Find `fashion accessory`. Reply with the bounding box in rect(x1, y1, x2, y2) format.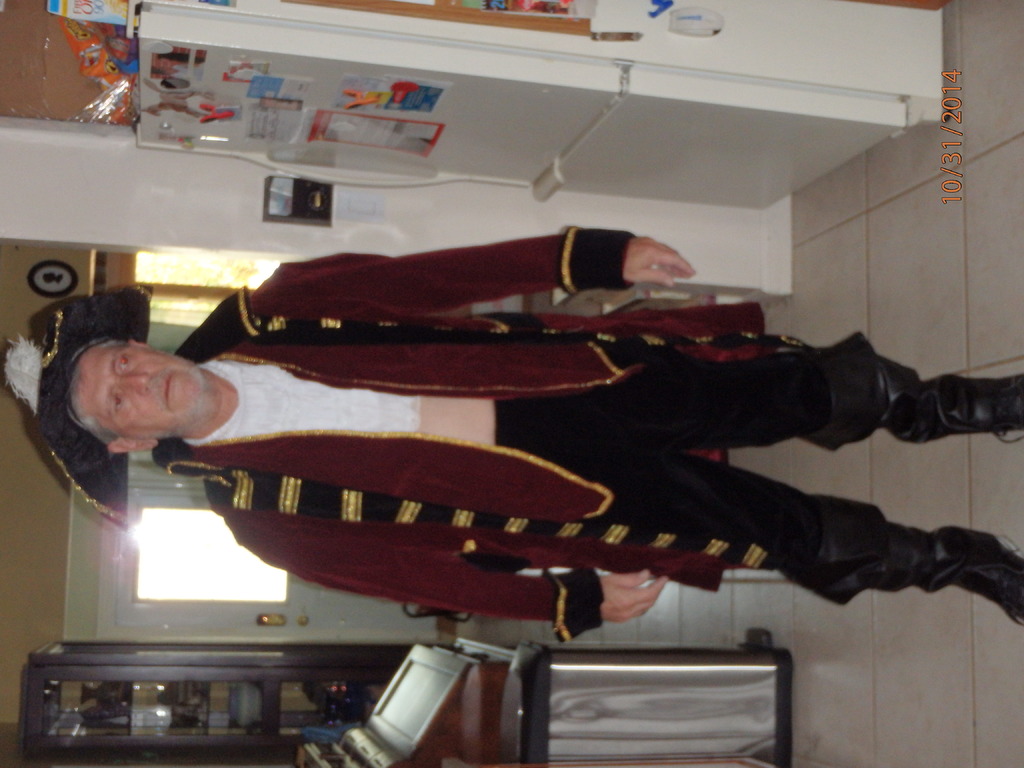
rect(794, 499, 1023, 624).
